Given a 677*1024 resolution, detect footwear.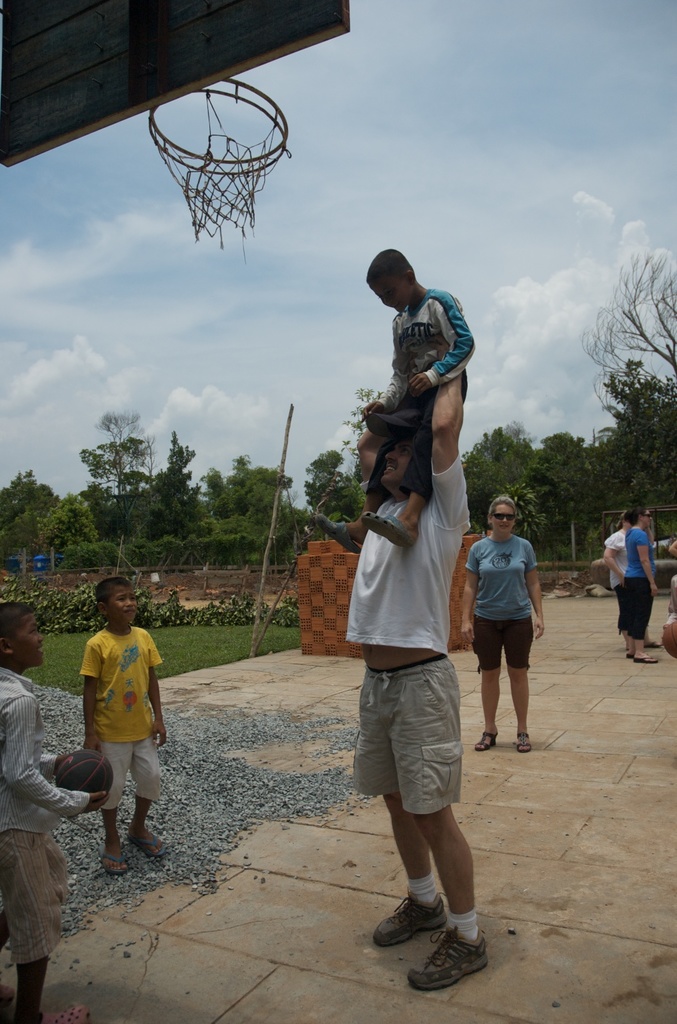
pyautogui.locateOnScreen(104, 842, 134, 872).
